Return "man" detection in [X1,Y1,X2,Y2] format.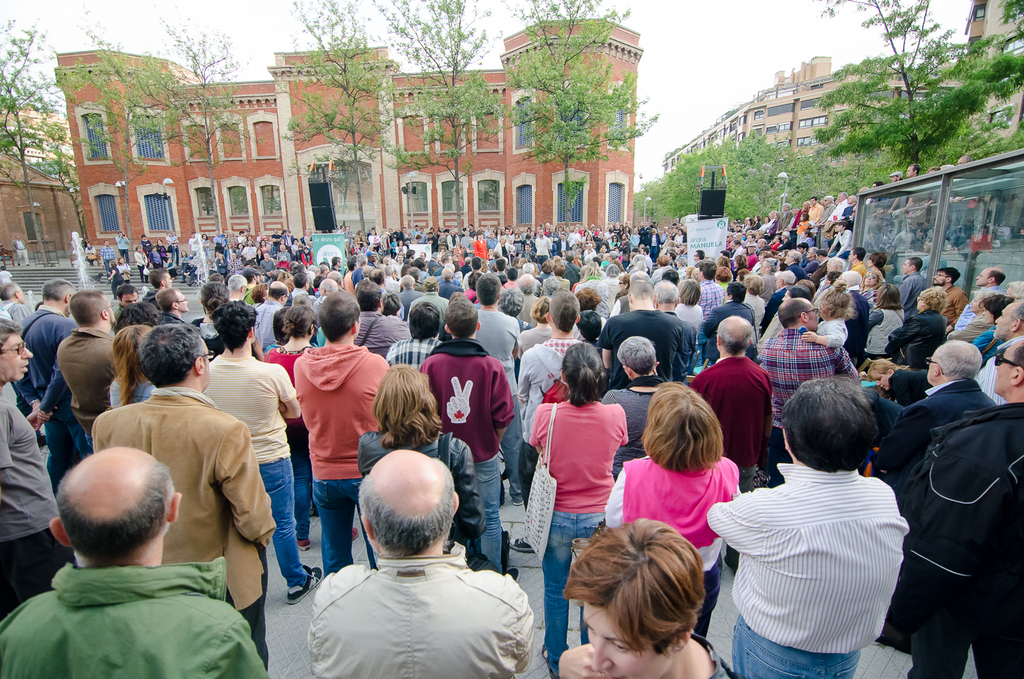
[899,255,928,317].
